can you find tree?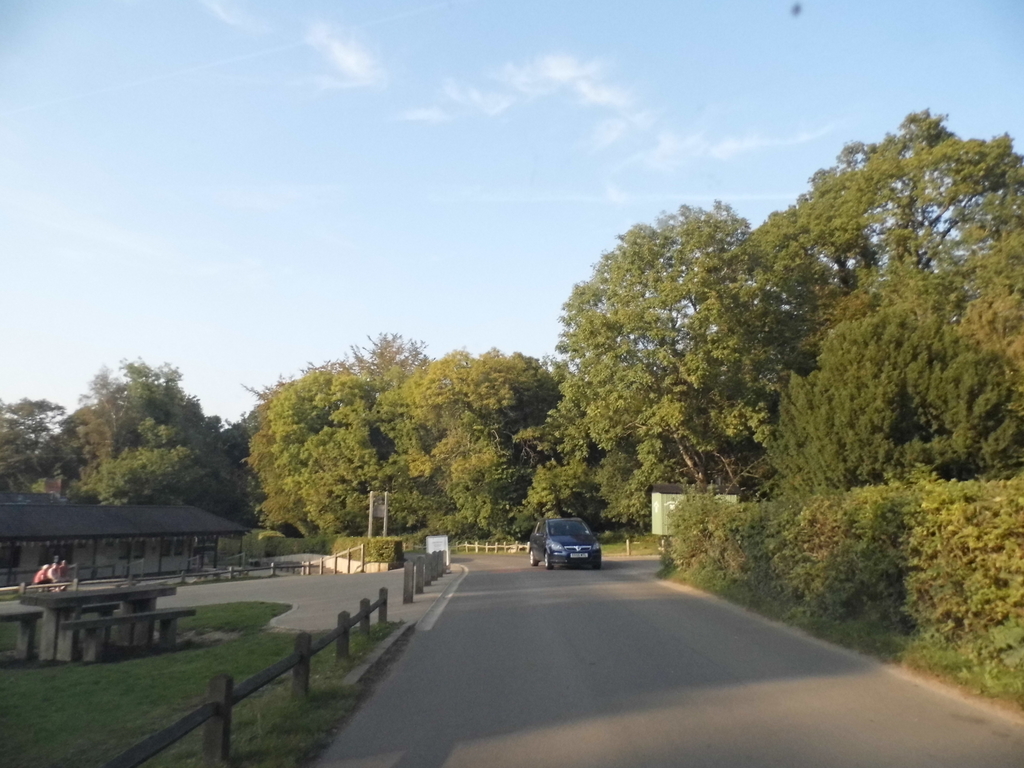
Yes, bounding box: Rect(0, 353, 267, 528).
